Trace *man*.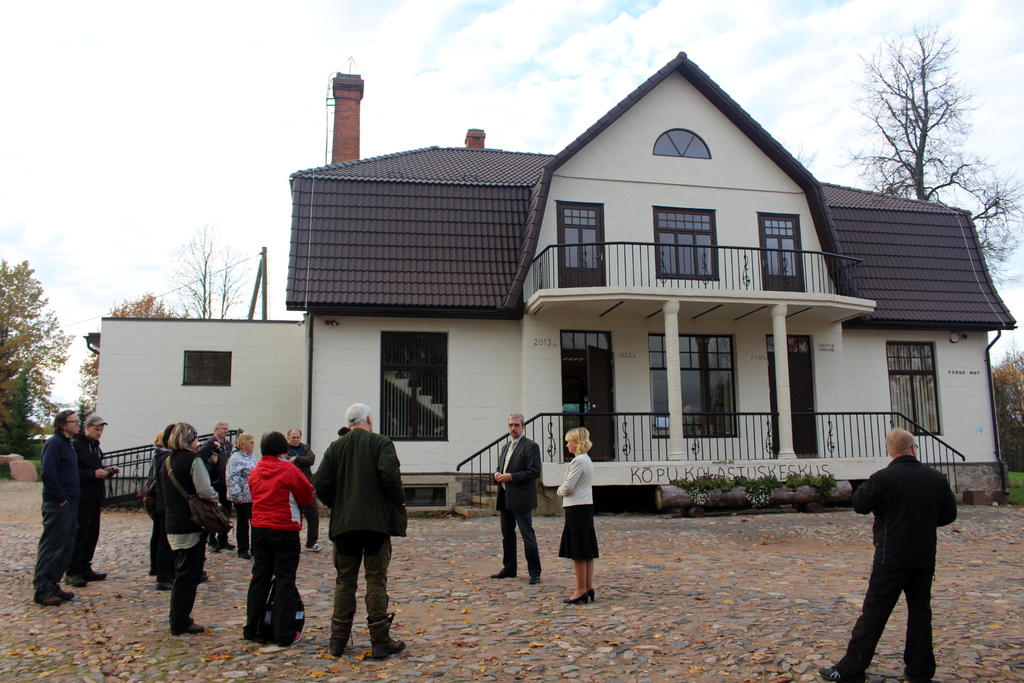
Traced to box(31, 406, 84, 605).
